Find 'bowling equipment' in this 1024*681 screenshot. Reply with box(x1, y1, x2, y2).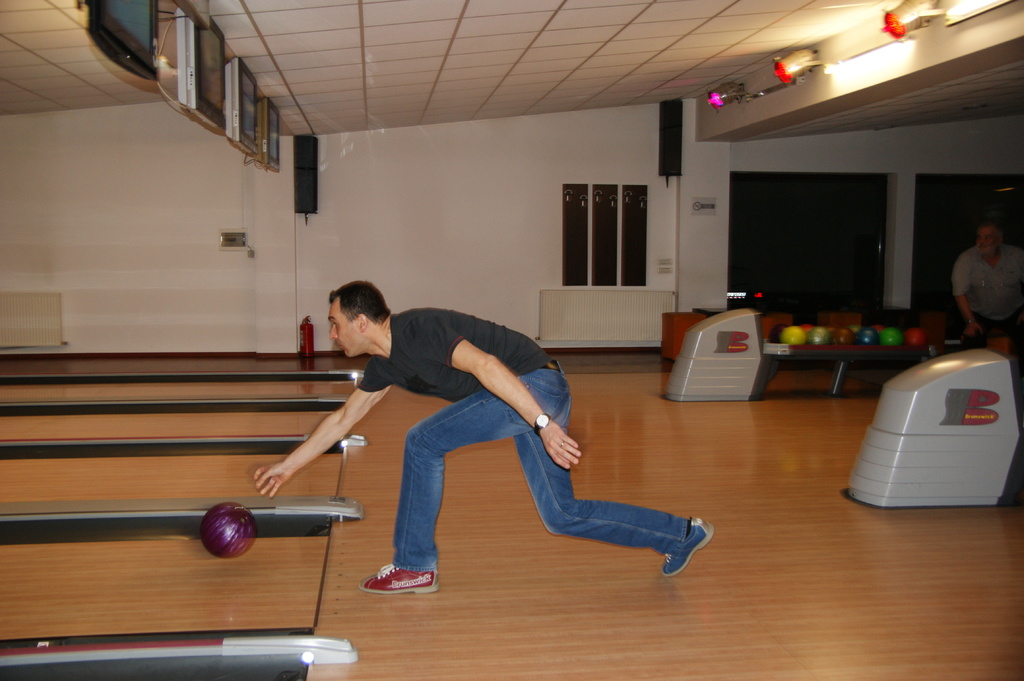
box(845, 344, 1023, 511).
